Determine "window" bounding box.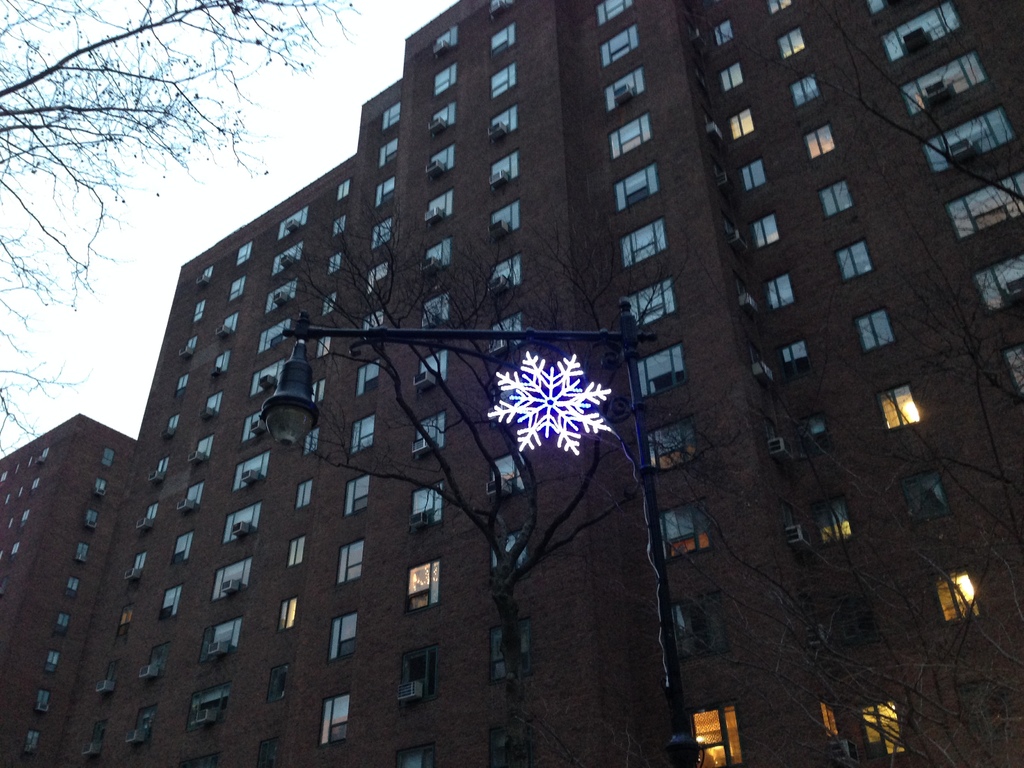
Determined: l=902, t=43, r=991, b=122.
